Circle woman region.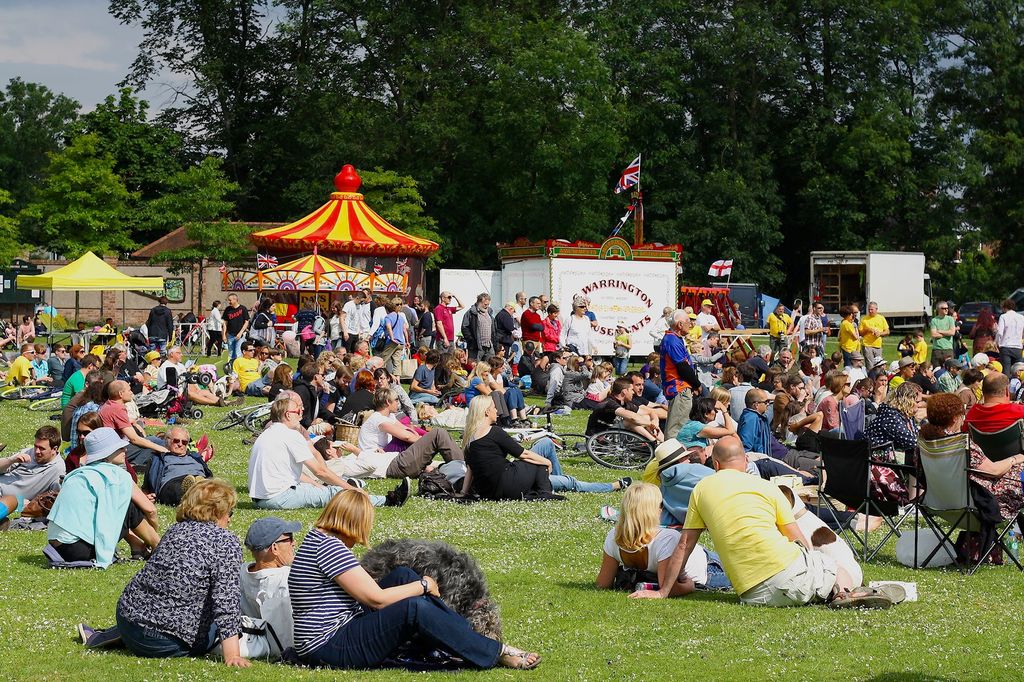
Region: {"x1": 260, "y1": 495, "x2": 474, "y2": 681}.
